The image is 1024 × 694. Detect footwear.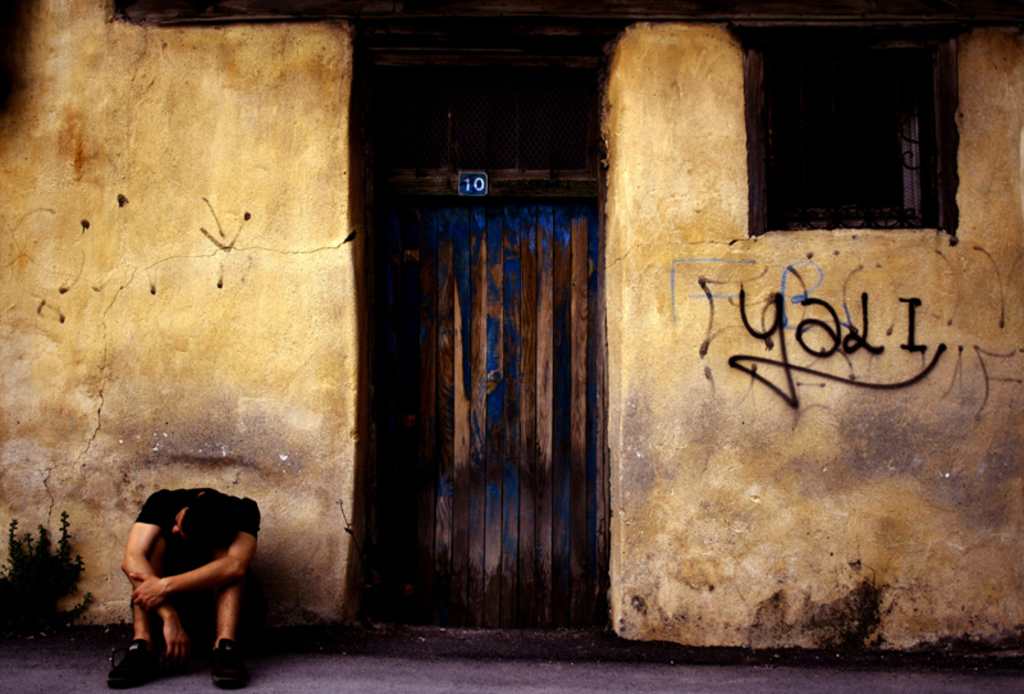
Detection: {"x1": 202, "y1": 631, "x2": 255, "y2": 693}.
